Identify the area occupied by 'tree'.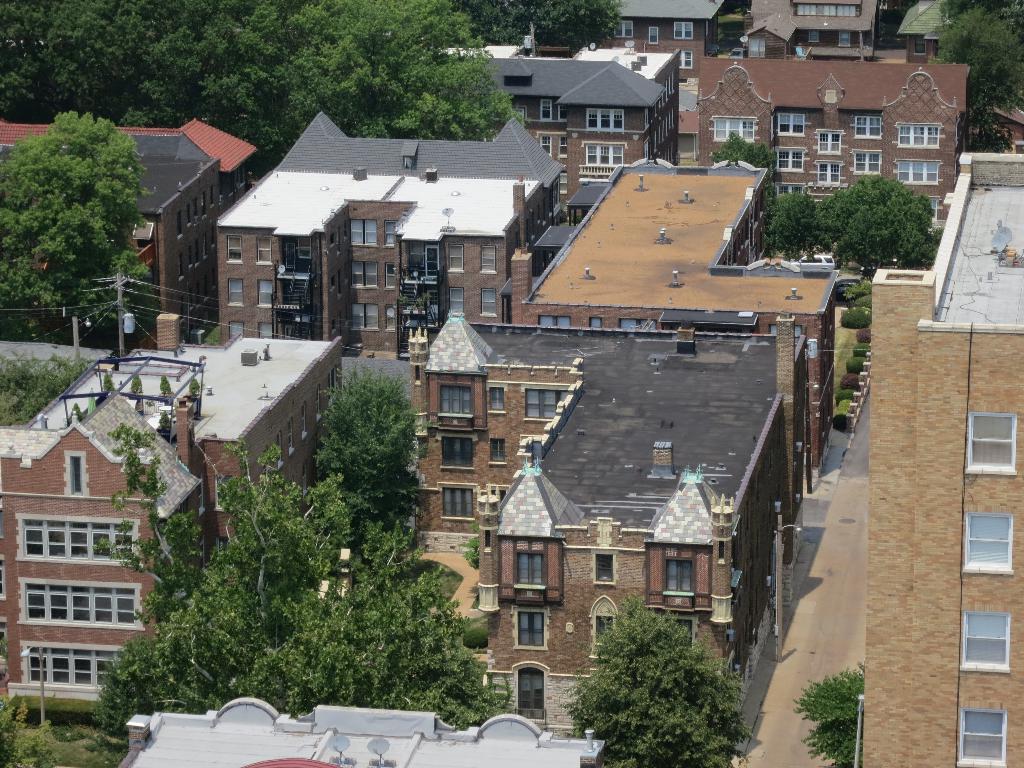
Area: pyautogui.locateOnScreen(794, 662, 867, 767).
